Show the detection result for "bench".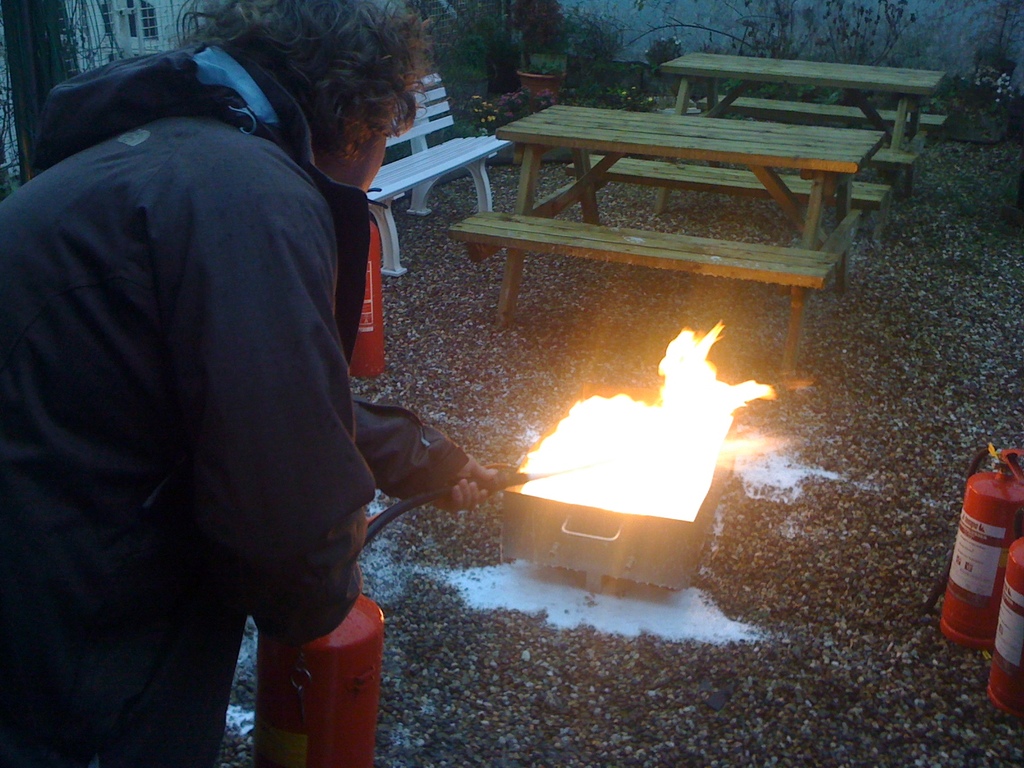
BBox(365, 65, 504, 282).
